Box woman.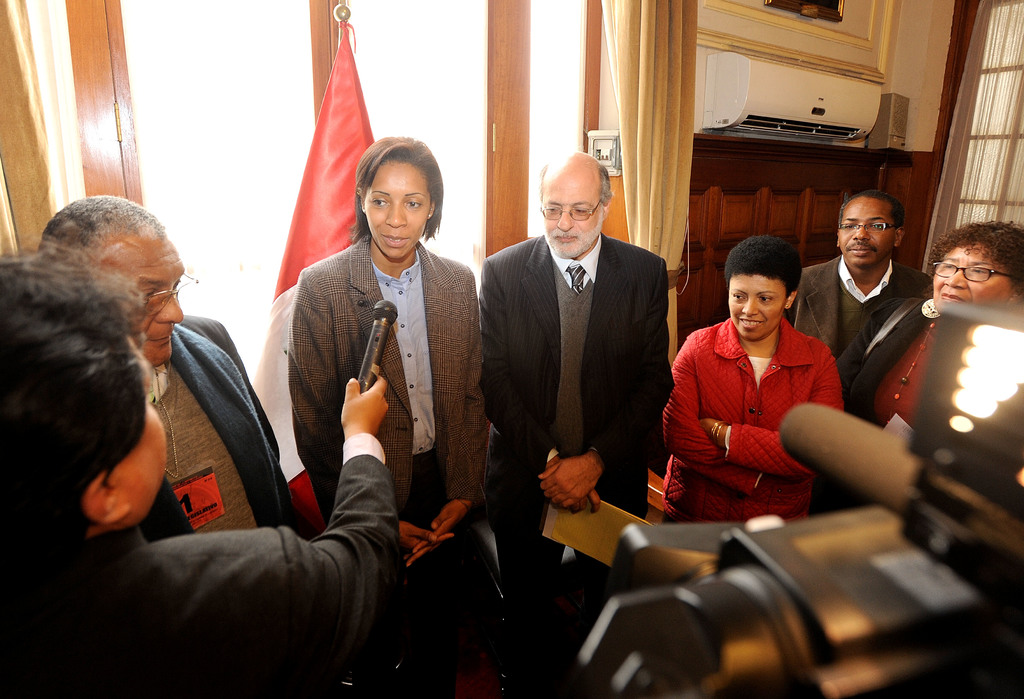
locate(0, 237, 390, 698).
